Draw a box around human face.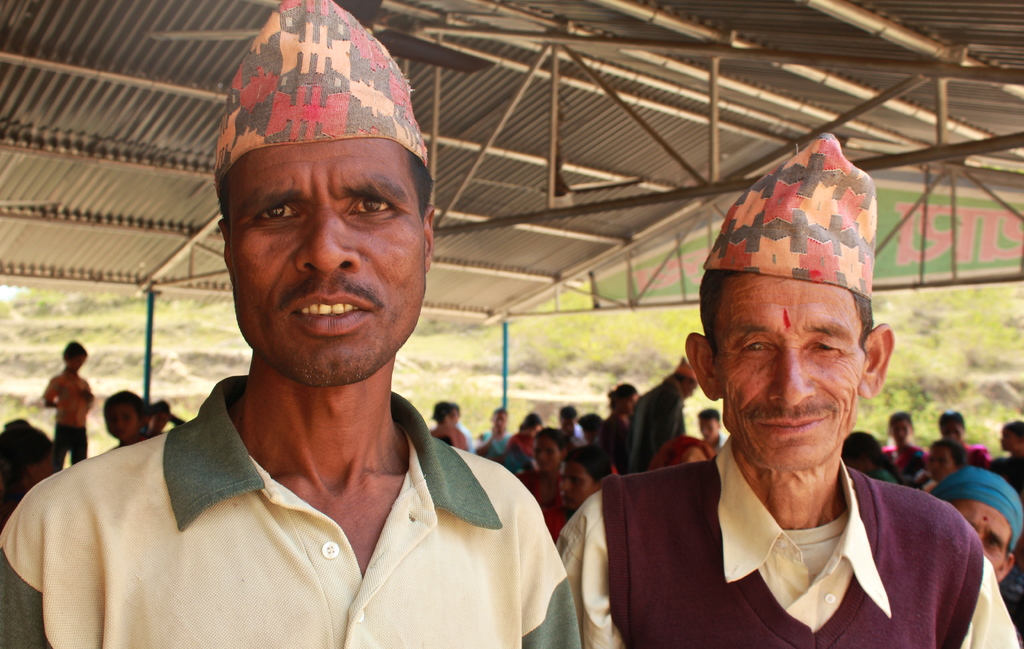
(715,273,858,462).
